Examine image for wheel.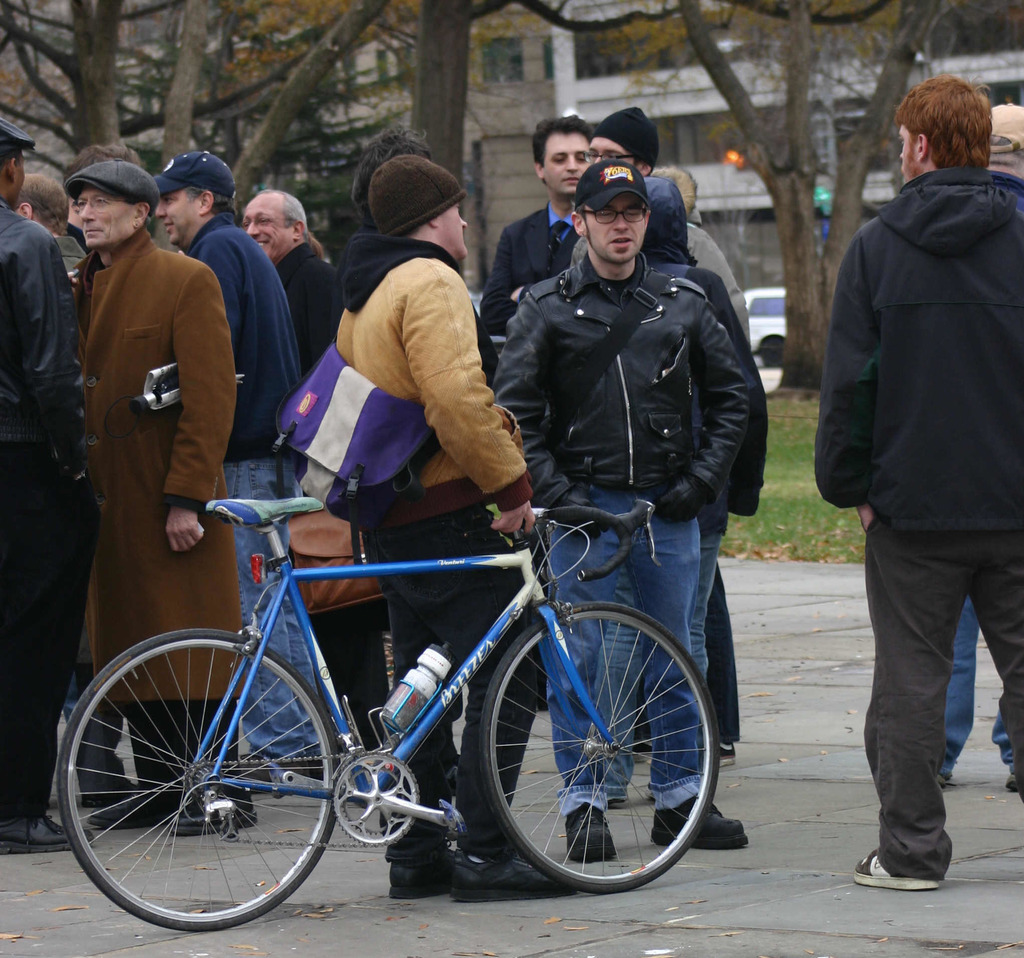
Examination result: bbox(60, 630, 337, 925).
